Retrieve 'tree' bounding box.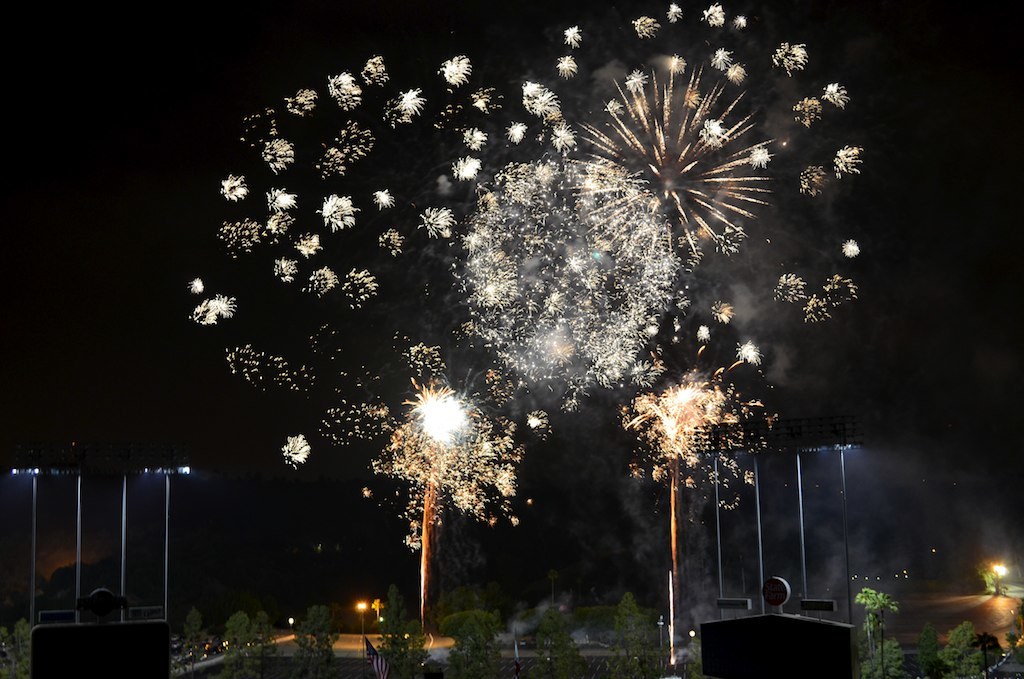
Bounding box: box(852, 586, 901, 678).
